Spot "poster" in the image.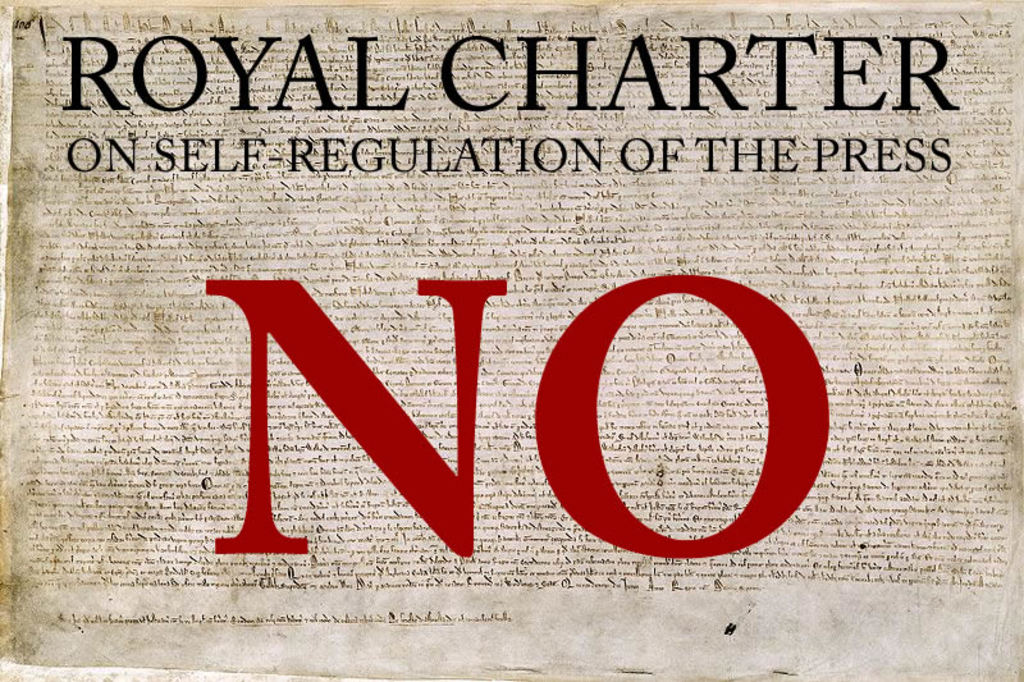
"poster" found at detection(0, 4, 1023, 679).
